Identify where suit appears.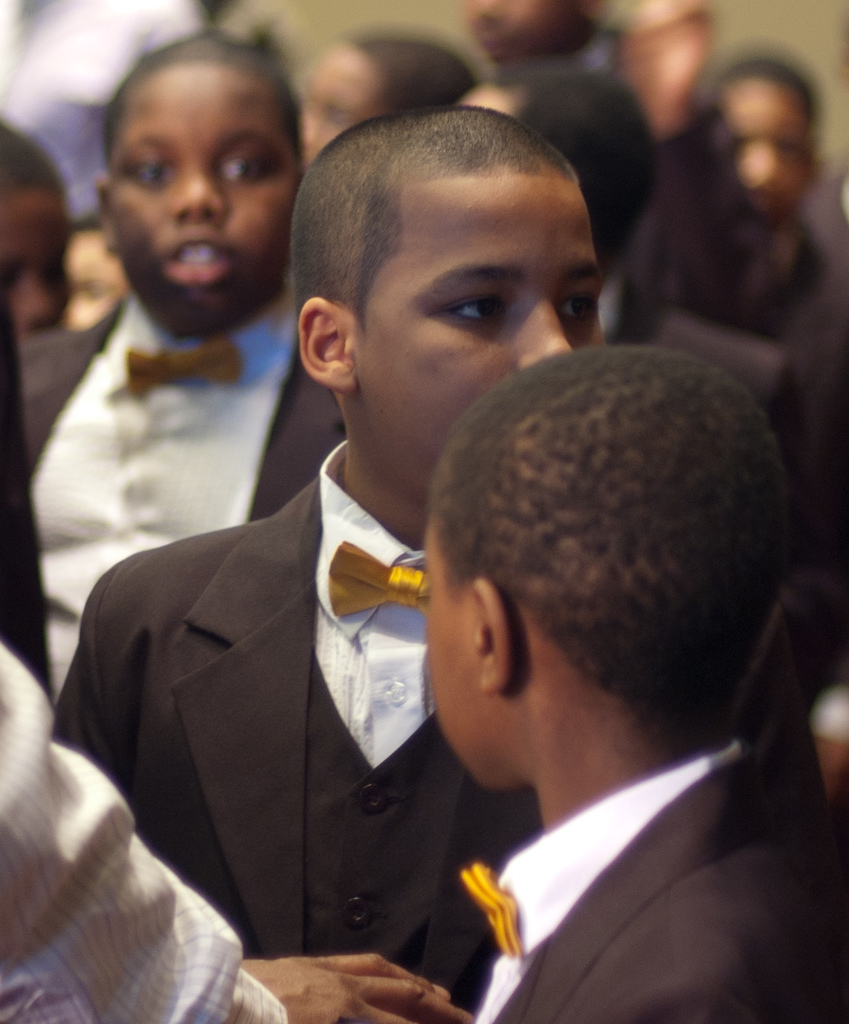
Appears at box=[8, 285, 354, 694].
